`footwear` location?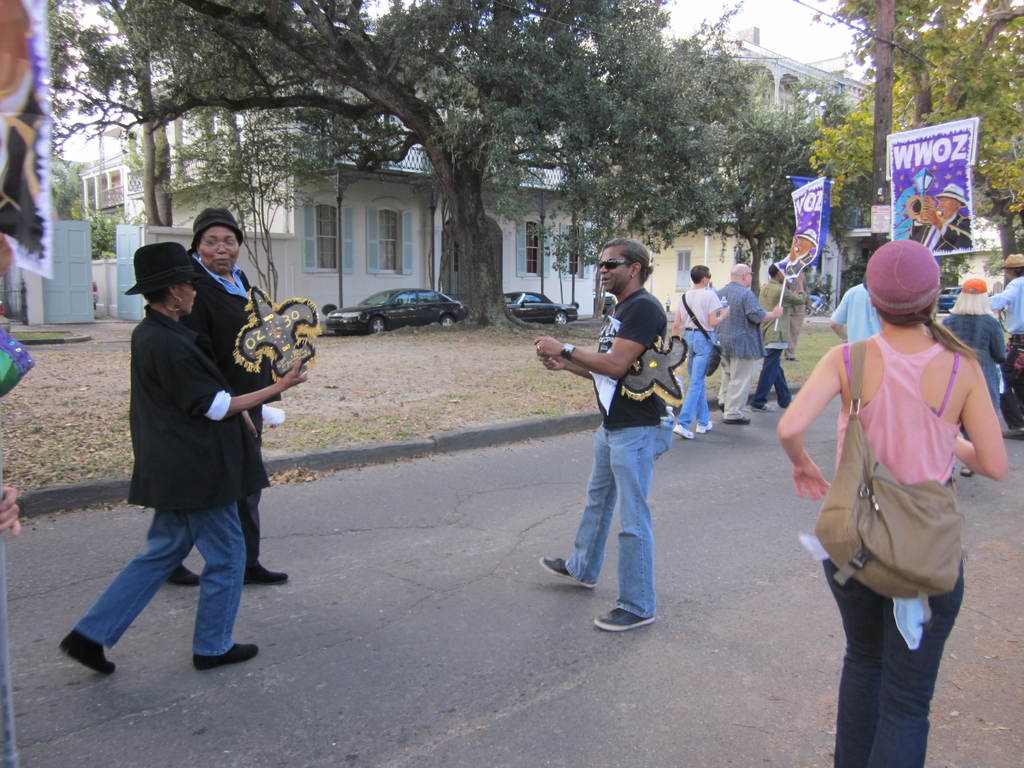
select_region(593, 605, 657, 632)
